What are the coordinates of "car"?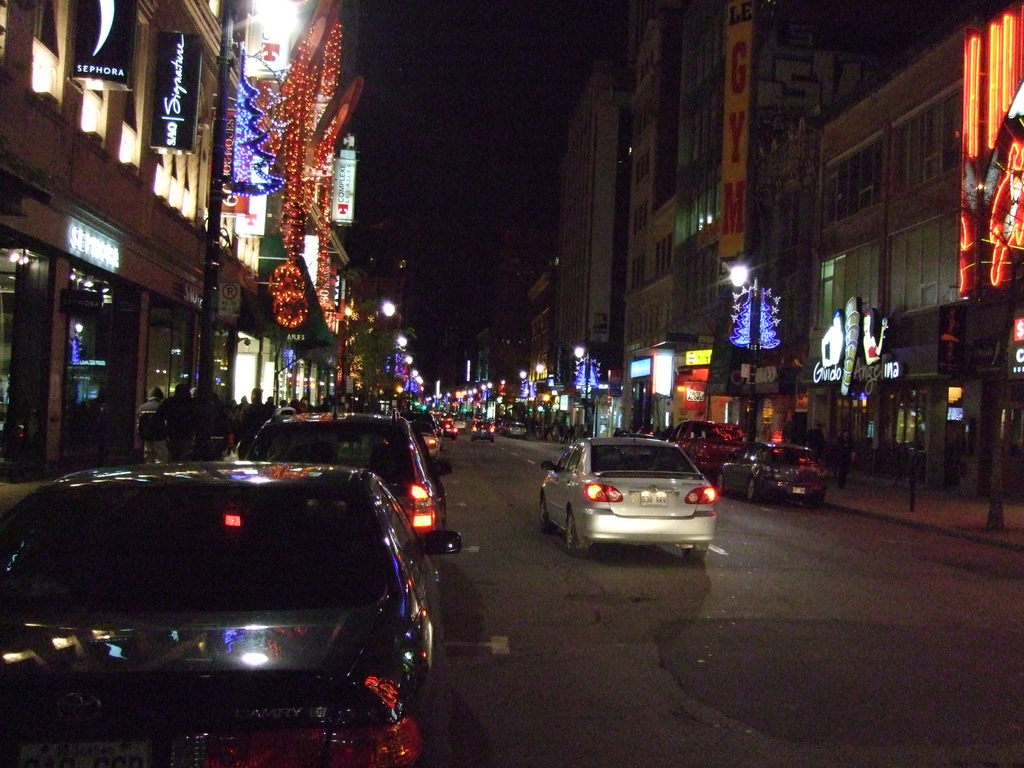
bbox=(0, 465, 440, 767).
